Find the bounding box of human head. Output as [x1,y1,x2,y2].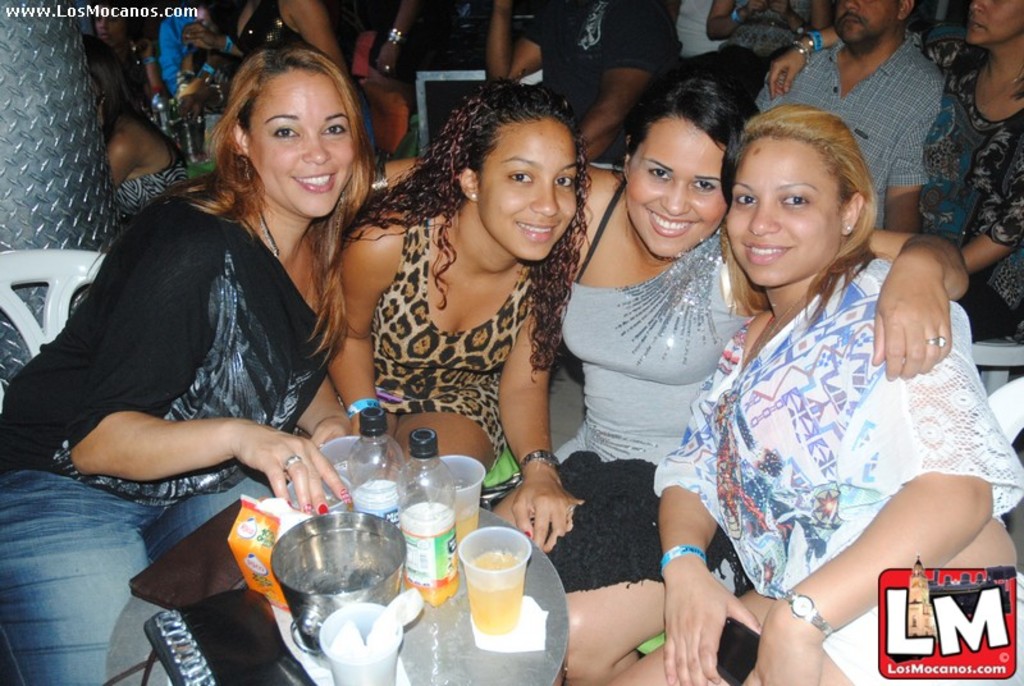
[90,1,138,50].
